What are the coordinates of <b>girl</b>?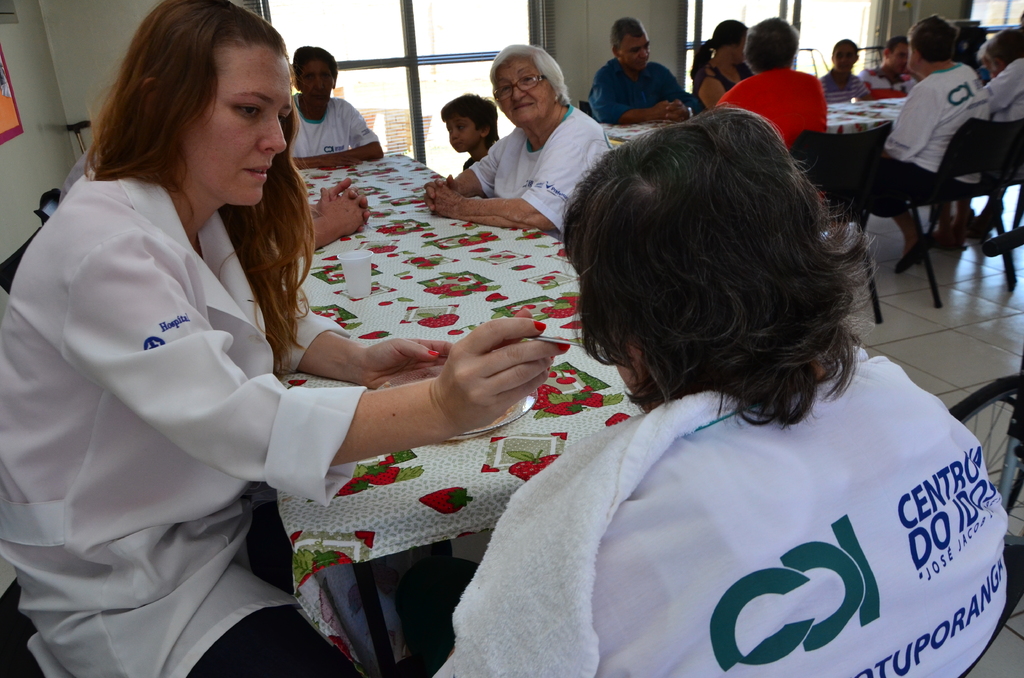
<region>4, 0, 570, 677</region>.
